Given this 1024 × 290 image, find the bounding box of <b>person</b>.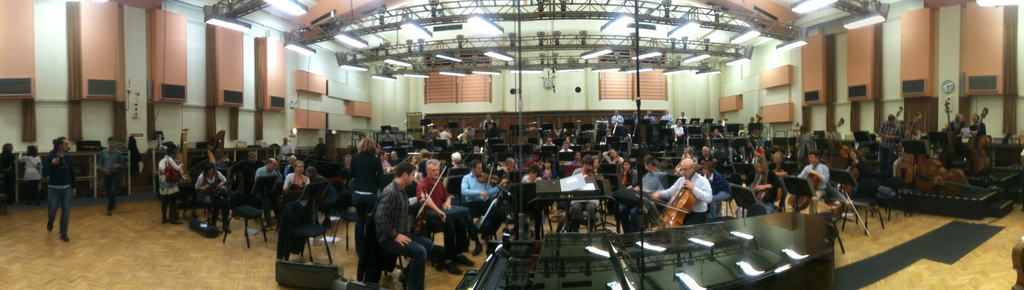
l=456, t=157, r=508, b=239.
